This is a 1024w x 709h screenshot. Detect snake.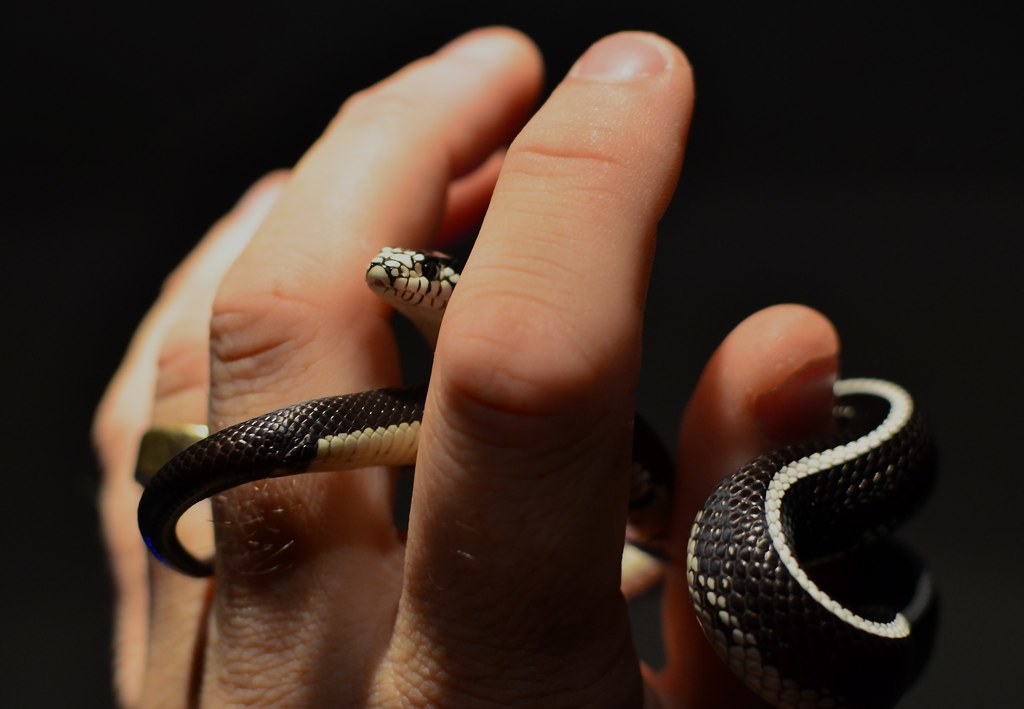
x1=140, y1=252, x2=948, y2=698.
